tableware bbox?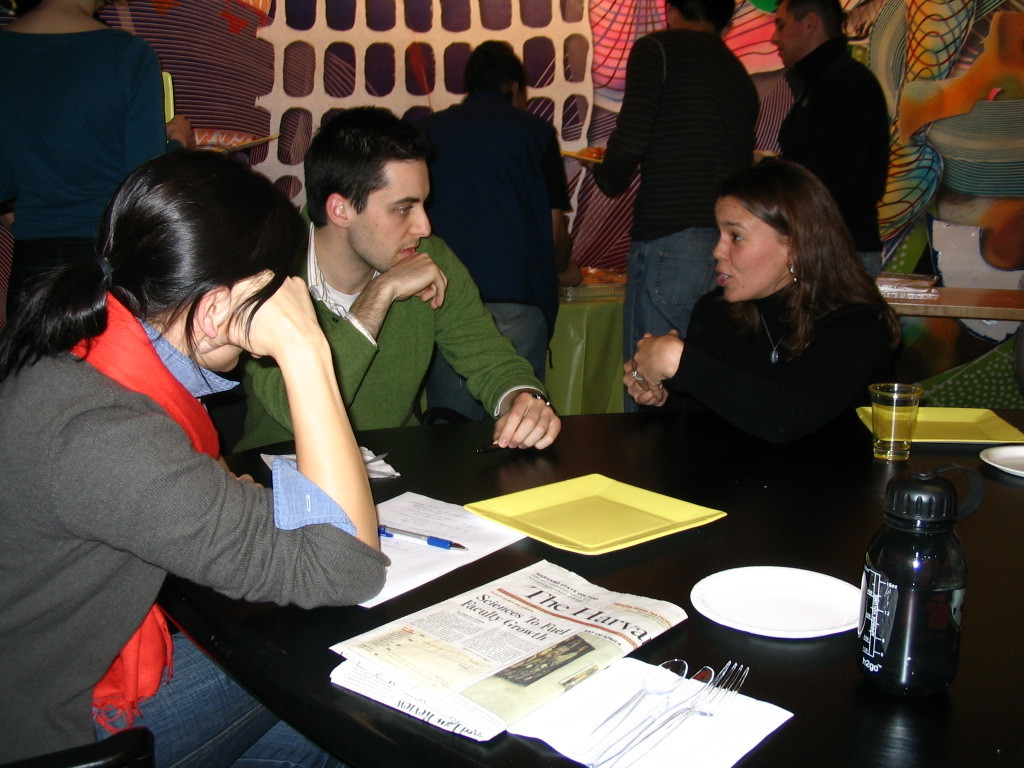
left=693, top=561, right=865, bottom=658
